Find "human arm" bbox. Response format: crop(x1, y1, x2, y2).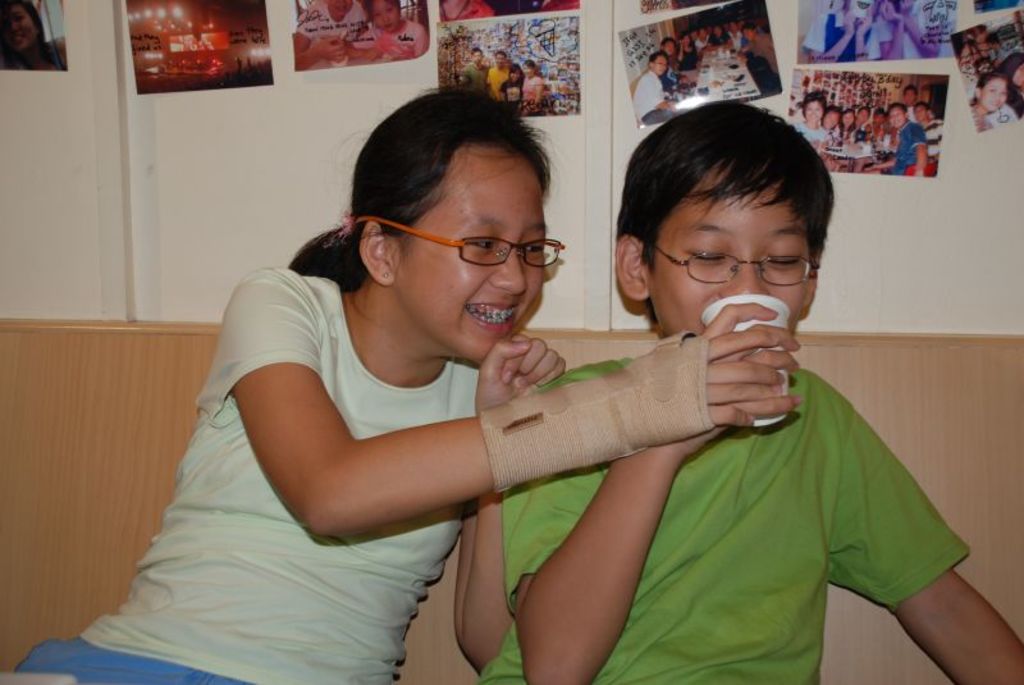
crop(899, 3, 951, 59).
